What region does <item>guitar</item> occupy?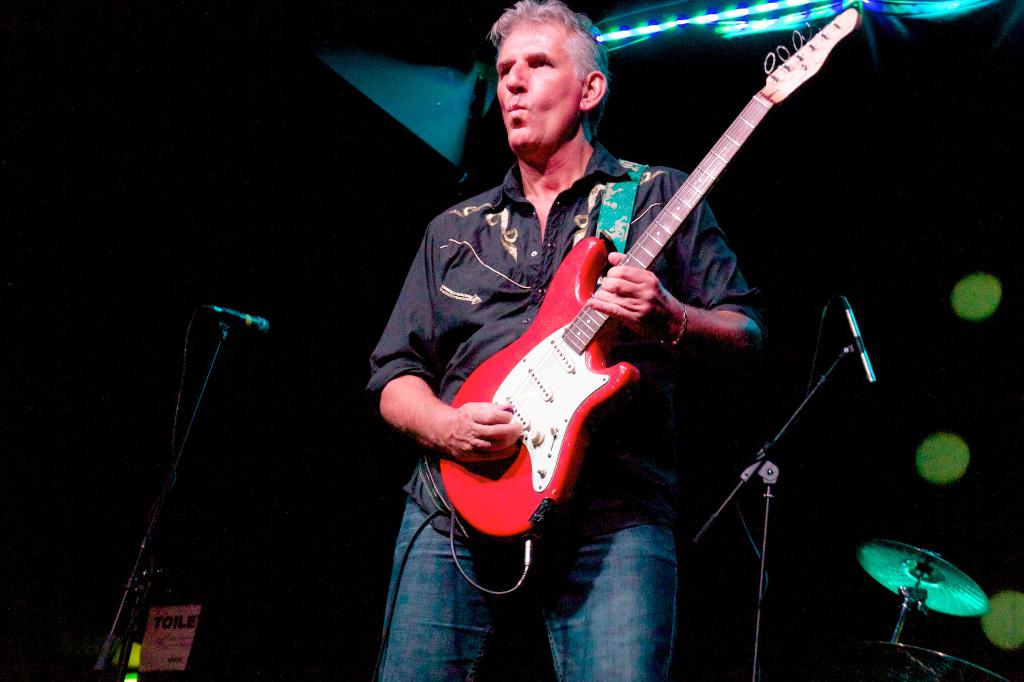
crop(428, 3, 861, 544).
